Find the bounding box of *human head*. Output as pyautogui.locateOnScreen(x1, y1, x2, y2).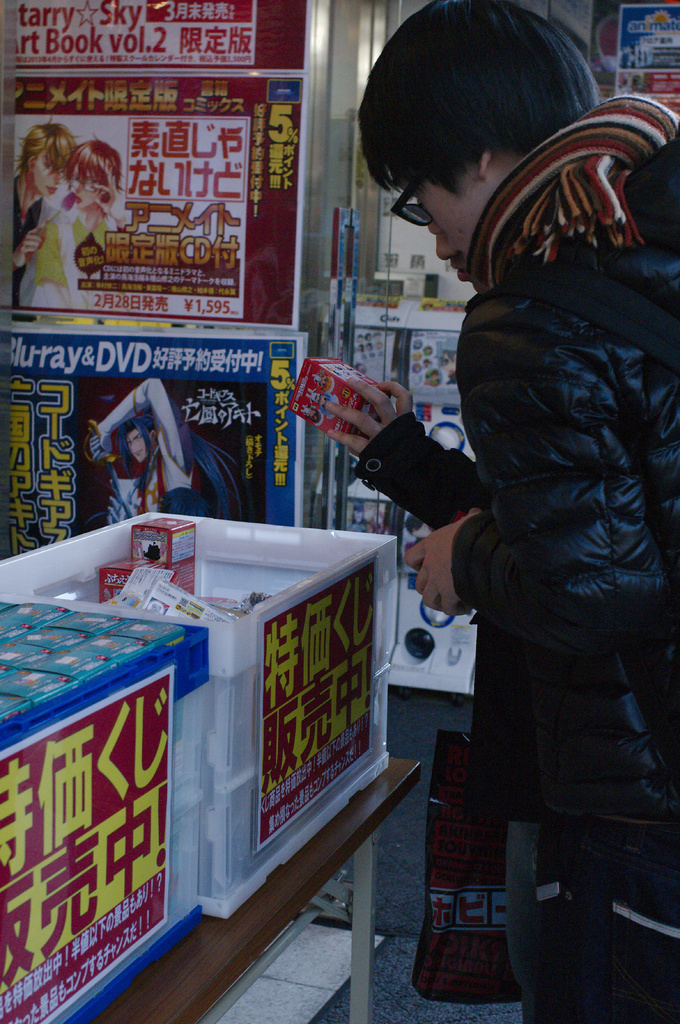
pyautogui.locateOnScreen(317, 395, 338, 418).
